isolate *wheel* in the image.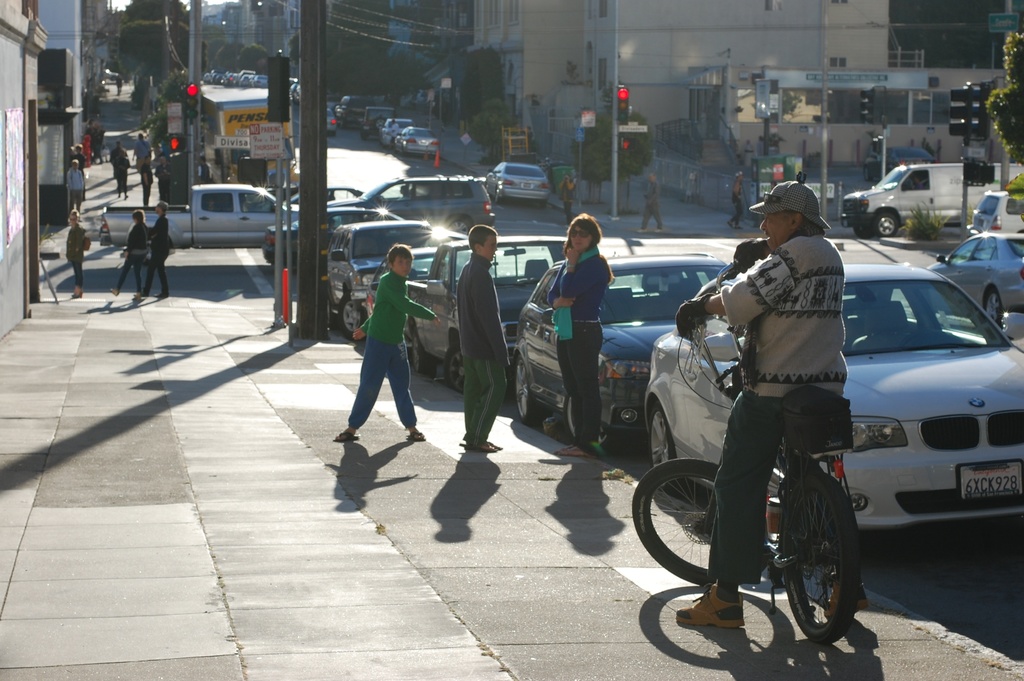
Isolated region: [982, 283, 1000, 330].
